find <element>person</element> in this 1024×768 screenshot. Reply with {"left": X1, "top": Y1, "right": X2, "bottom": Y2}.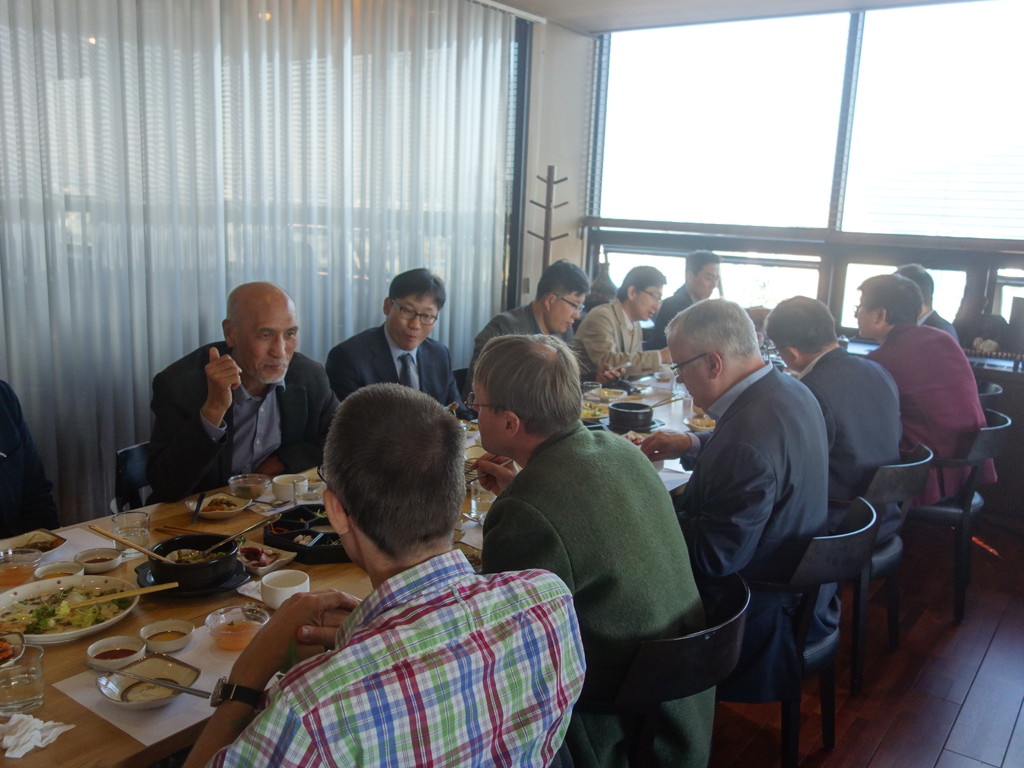
{"left": 765, "top": 298, "right": 902, "bottom": 545}.
